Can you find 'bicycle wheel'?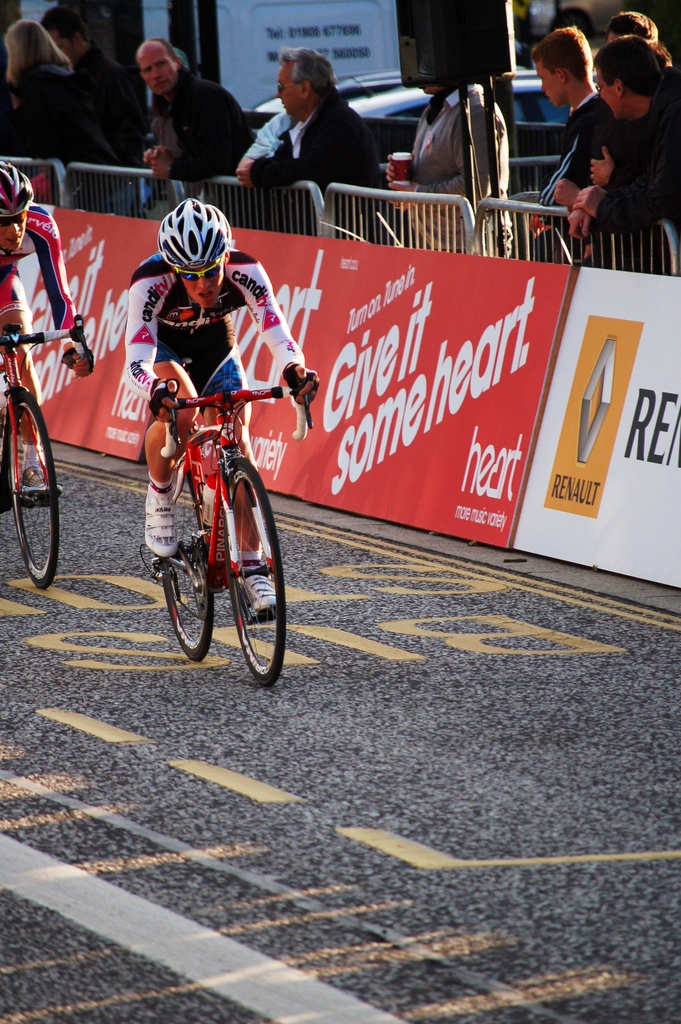
Yes, bounding box: bbox=[161, 477, 213, 662].
